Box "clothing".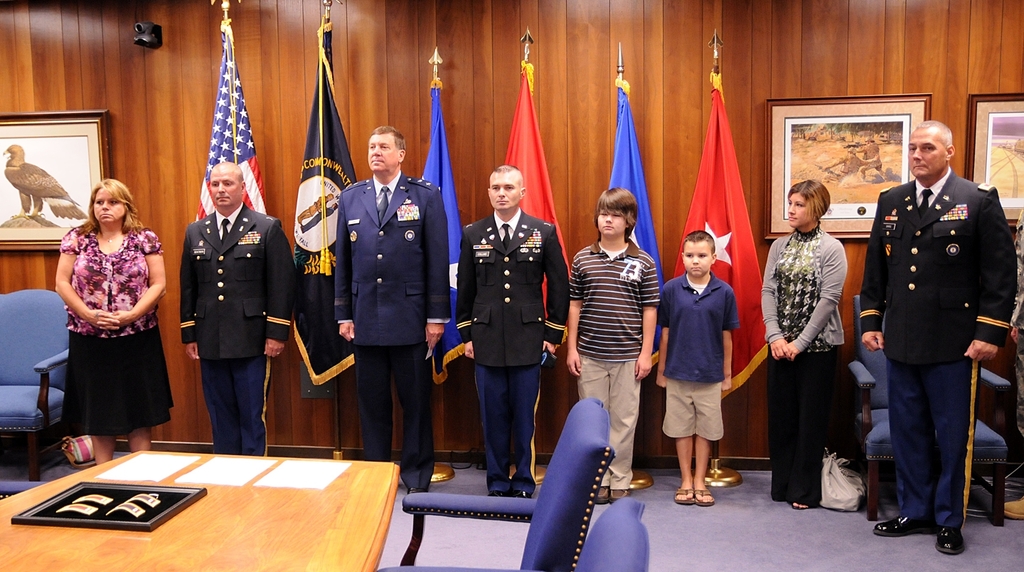
crop(858, 162, 1019, 528).
